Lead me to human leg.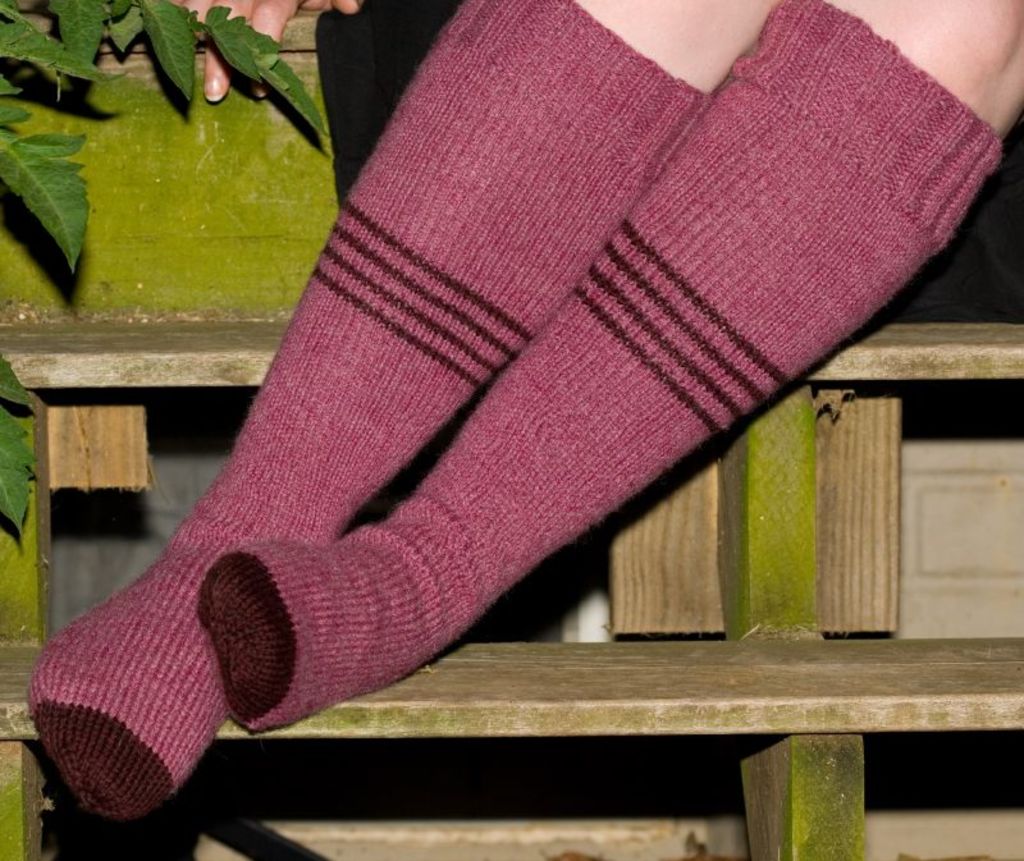
Lead to 200/0/1023/733.
